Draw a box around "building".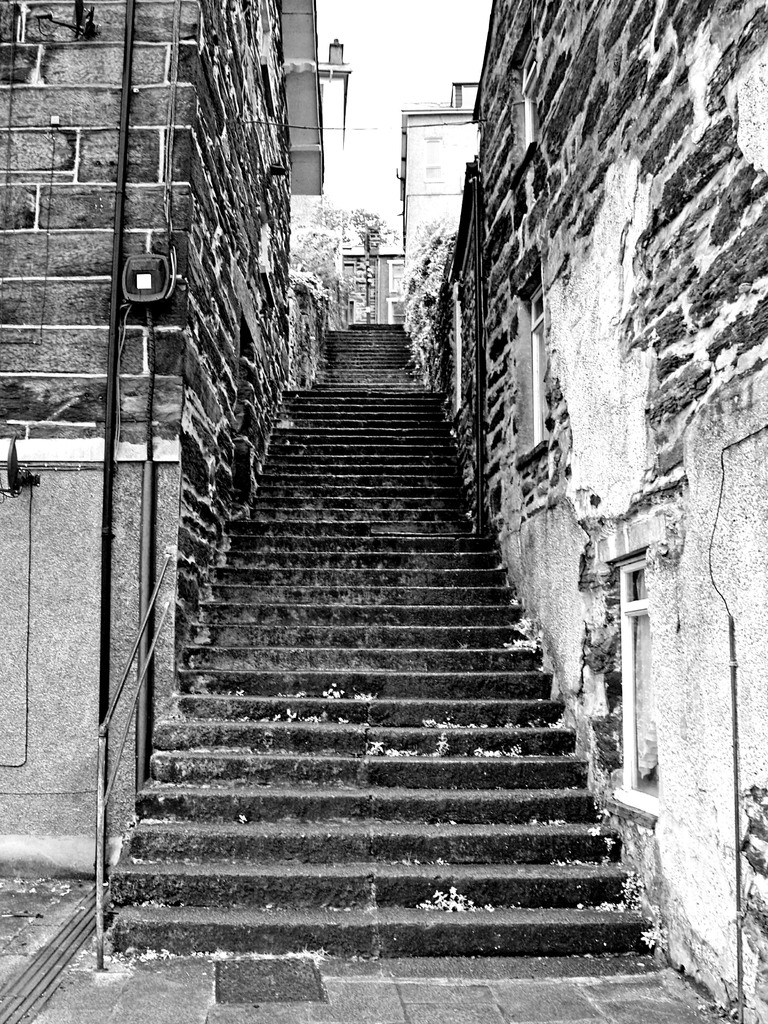
x1=340 y1=84 x2=483 y2=319.
